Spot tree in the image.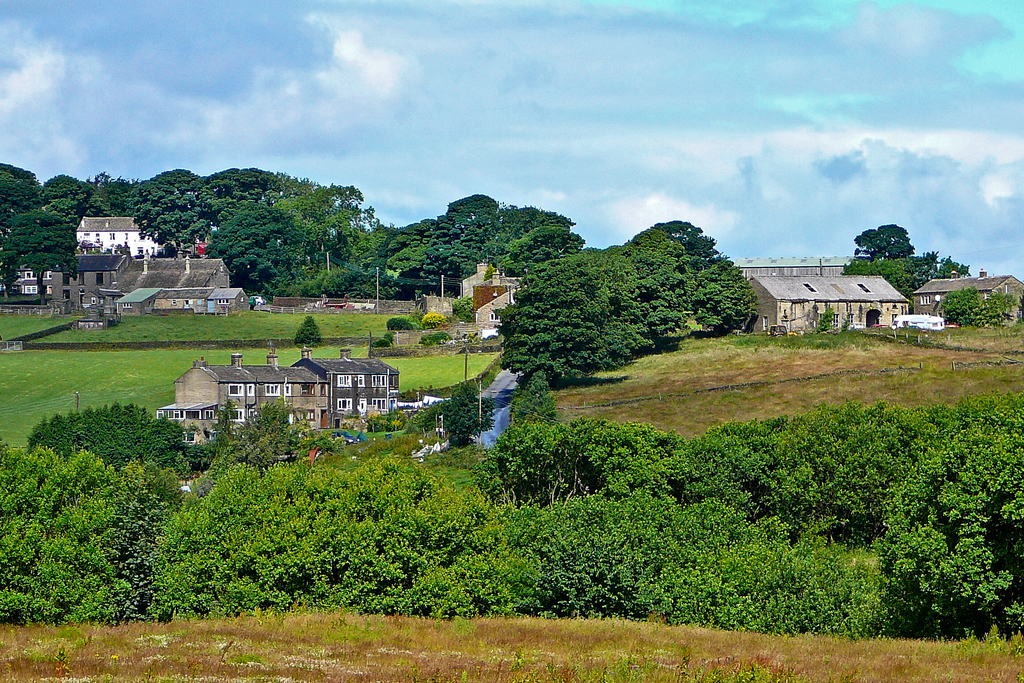
tree found at (42, 174, 94, 220).
